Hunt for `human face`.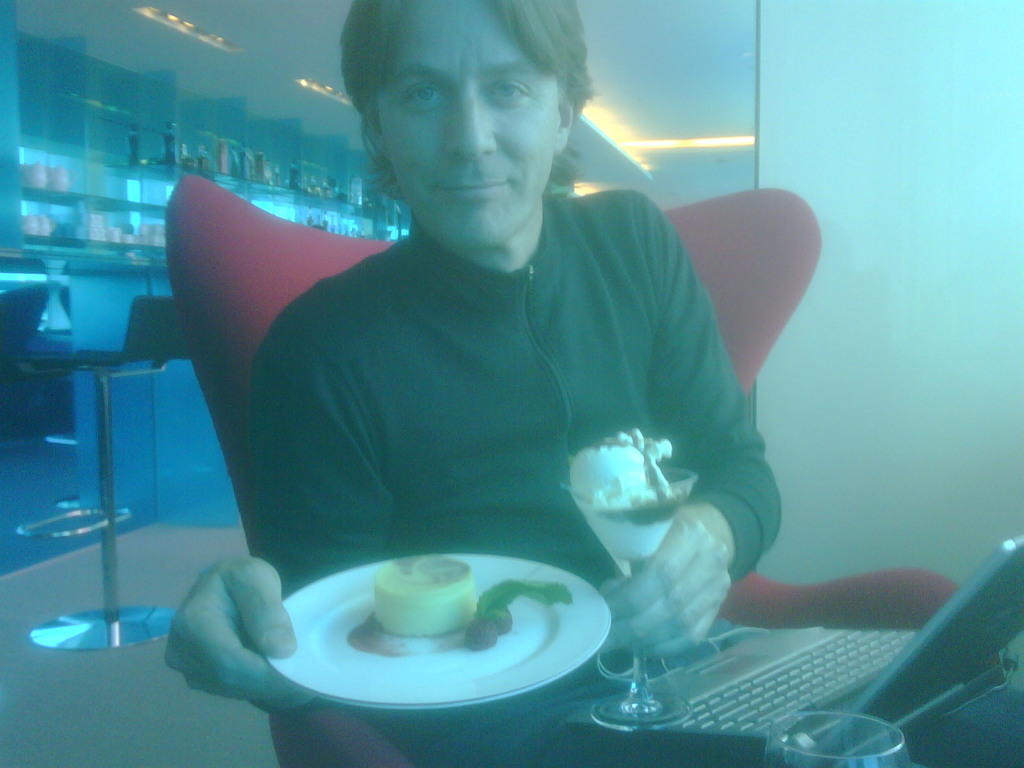
Hunted down at Rect(380, 0, 559, 249).
